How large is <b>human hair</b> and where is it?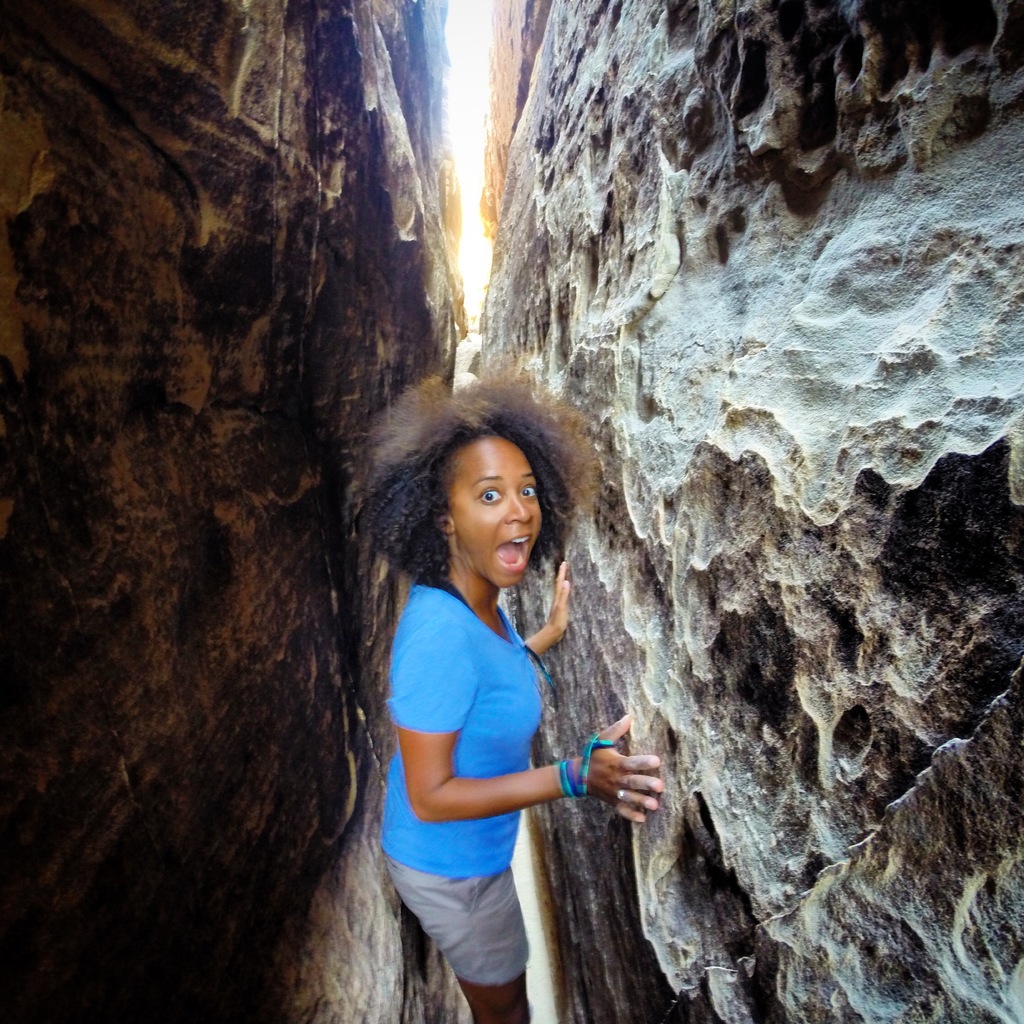
Bounding box: 352:375:620:568.
